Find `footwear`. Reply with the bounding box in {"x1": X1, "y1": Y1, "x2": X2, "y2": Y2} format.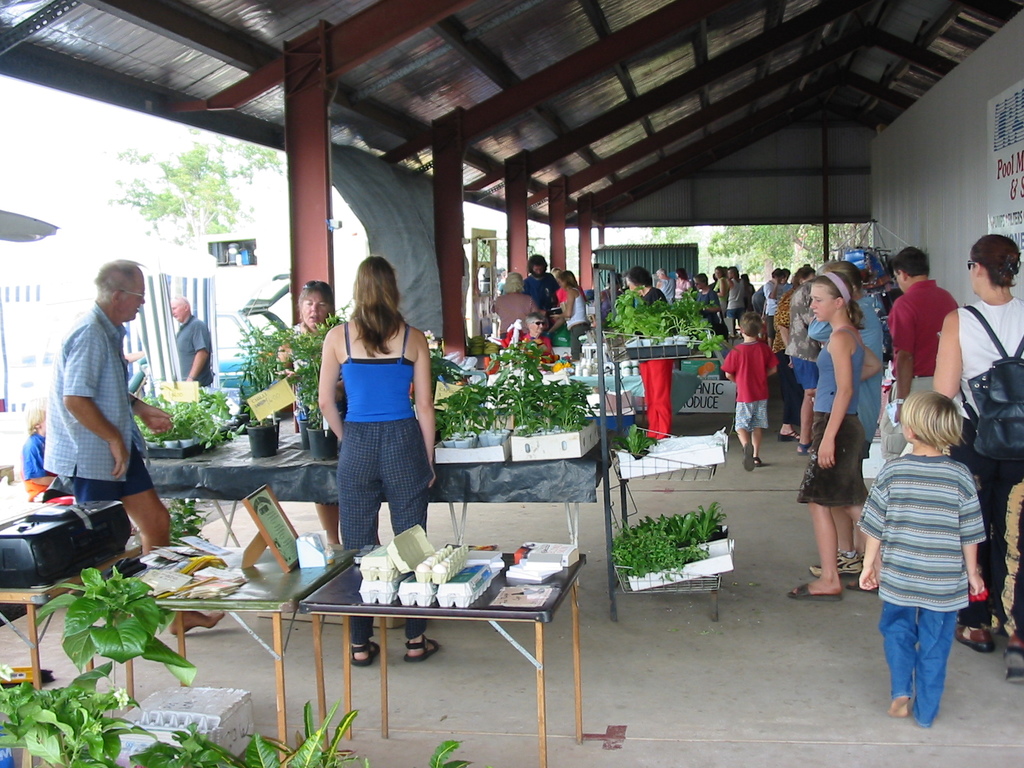
{"x1": 740, "y1": 442, "x2": 753, "y2": 471}.
